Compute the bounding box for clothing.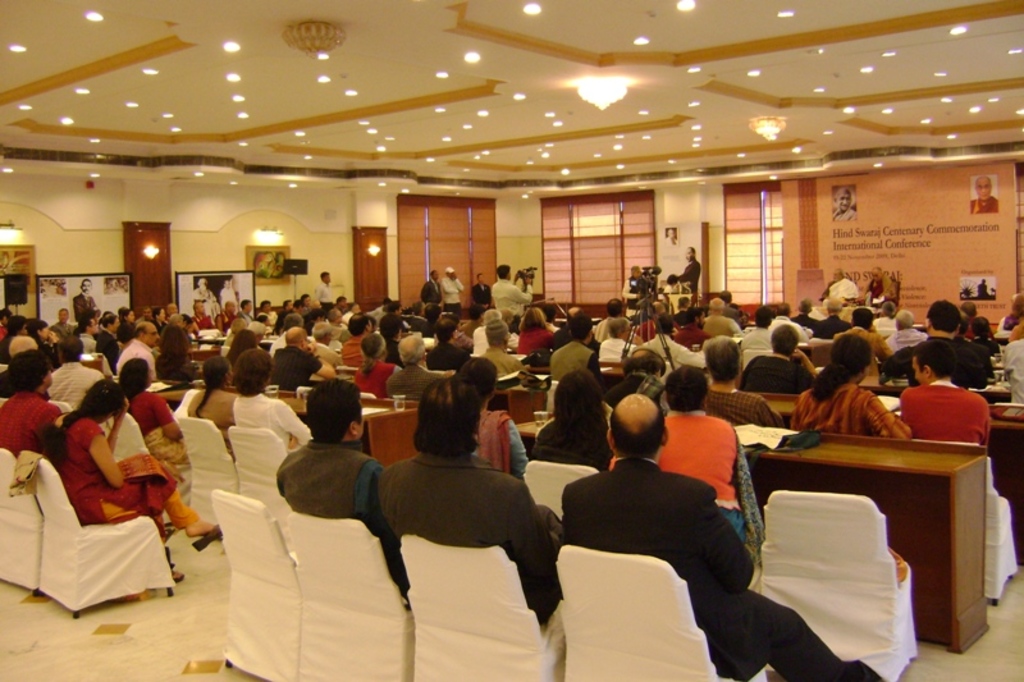
select_region(538, 420, 611, 473).
